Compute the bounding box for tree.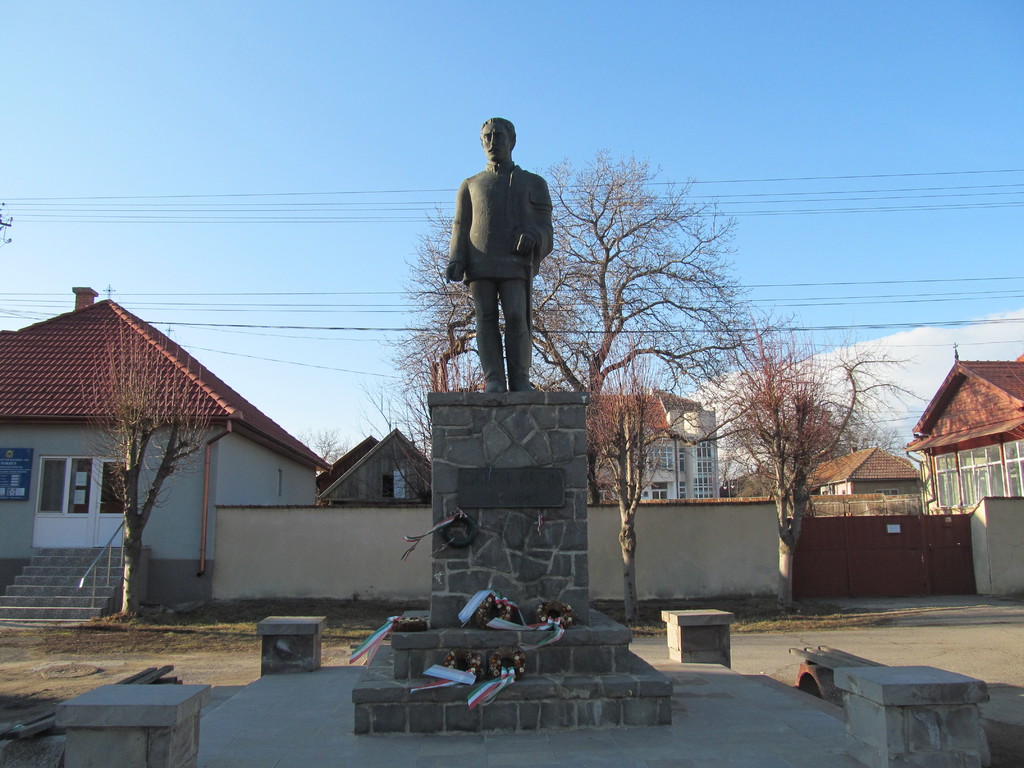
detection(406, 143, 801, 511).
